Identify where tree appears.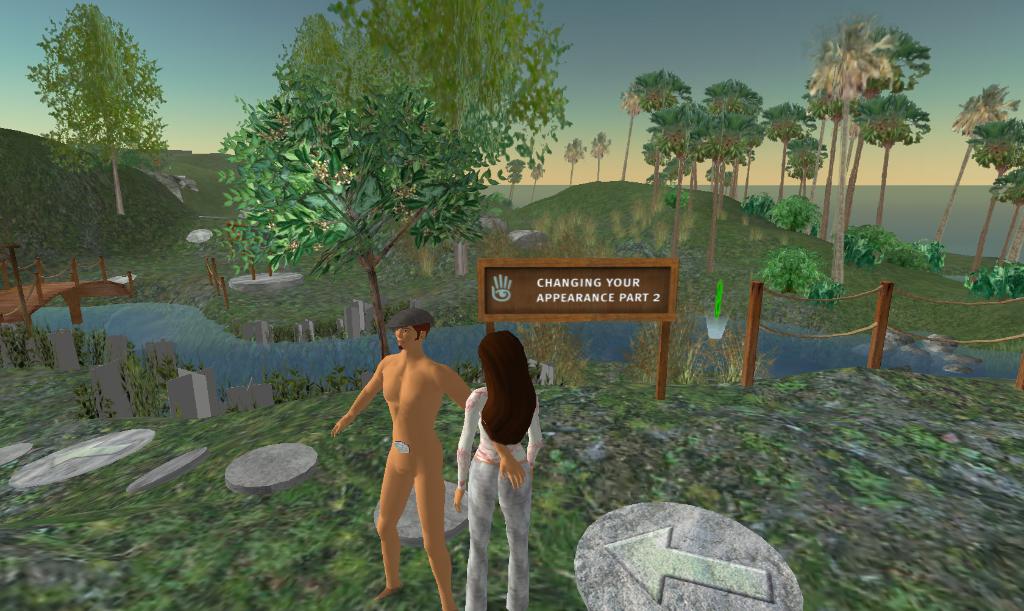
Appears at 797/11/934/232.
